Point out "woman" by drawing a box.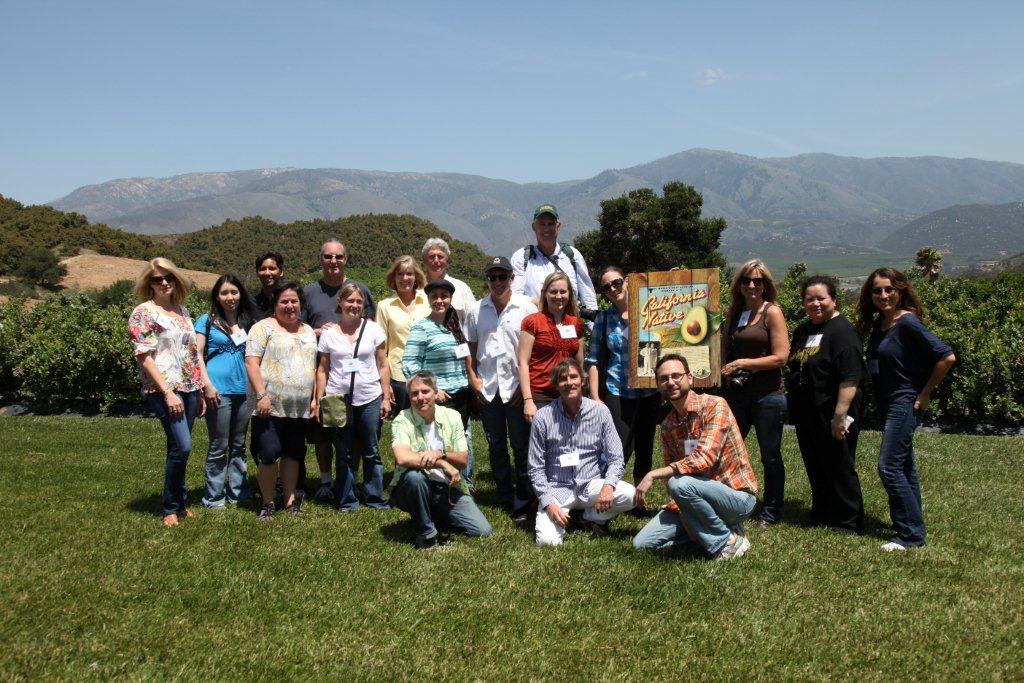
detection(374, 252, 430, 412).
